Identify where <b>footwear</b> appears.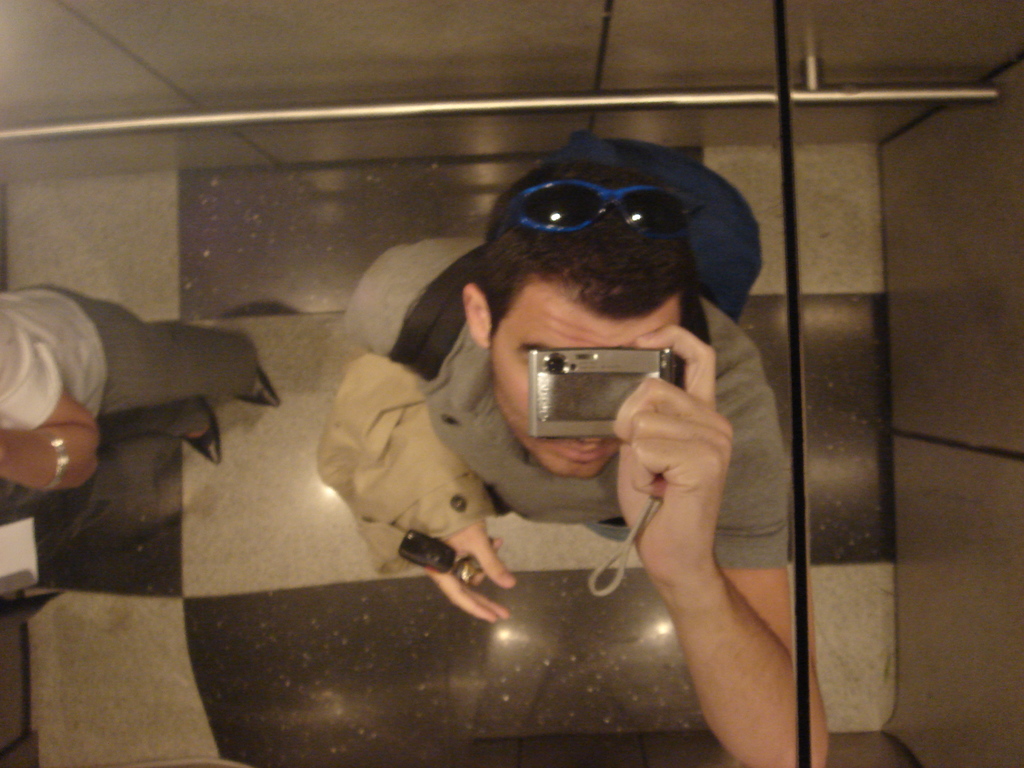
Appears at box=[244, 367, 283, 407].
